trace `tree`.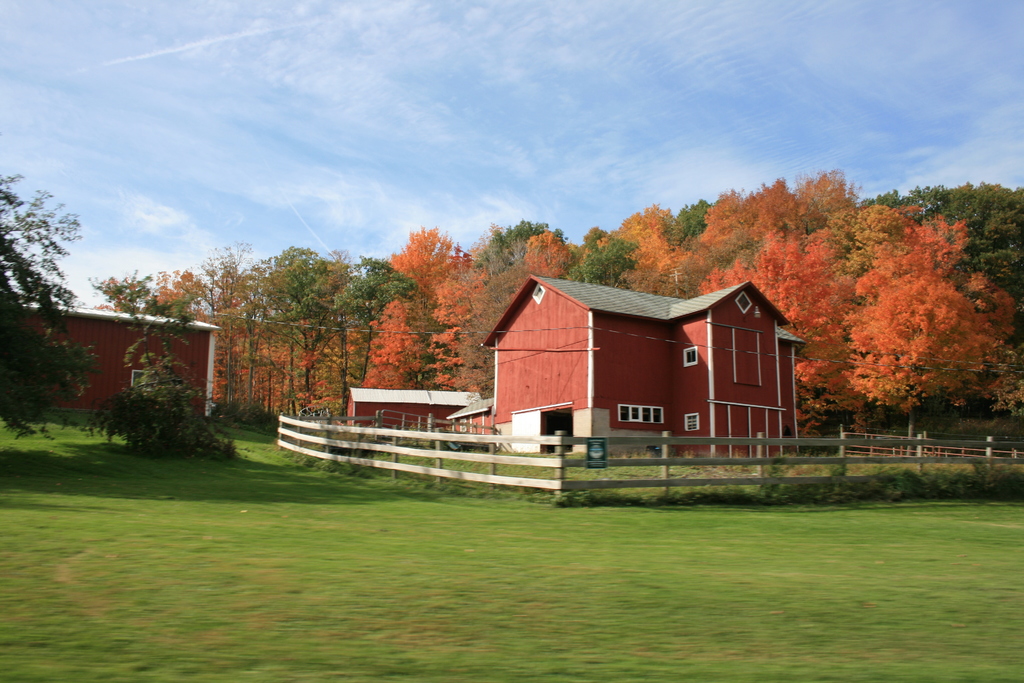
Traced to [x1=840, y1=270, x2=1004, y2=461].
